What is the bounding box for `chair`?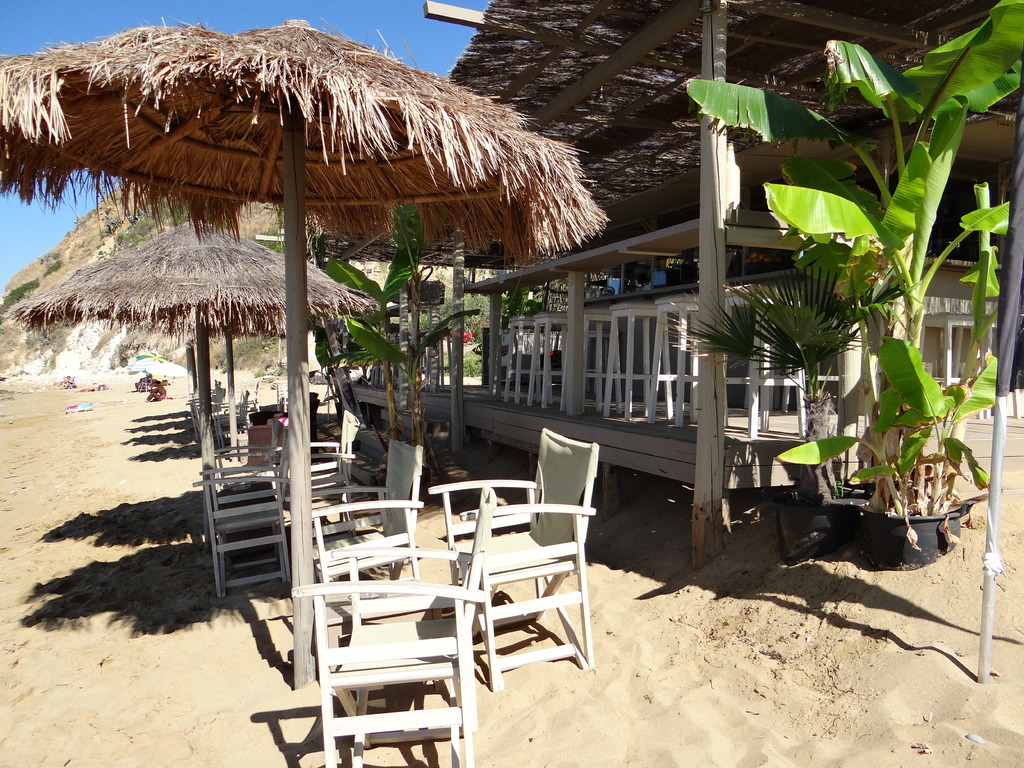
[x1=196, y1=424, x2=287, y2=600].
